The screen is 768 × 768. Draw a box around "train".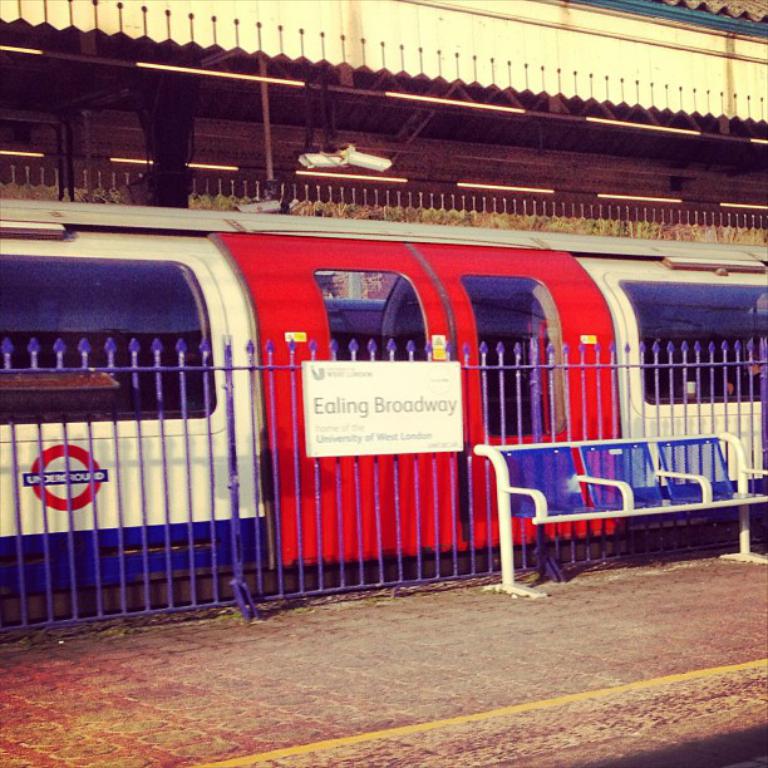
(left=0, top=200, right=767, bottom=619).
